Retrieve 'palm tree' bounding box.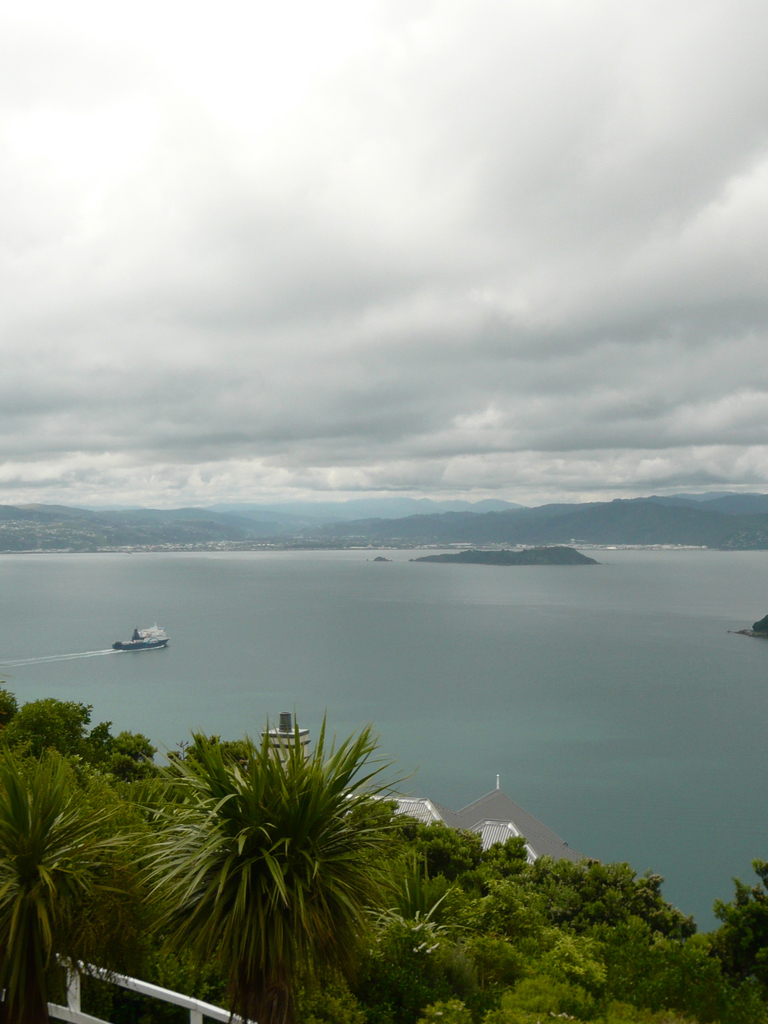
Bounding box: region(0, 755, 104, 993).
